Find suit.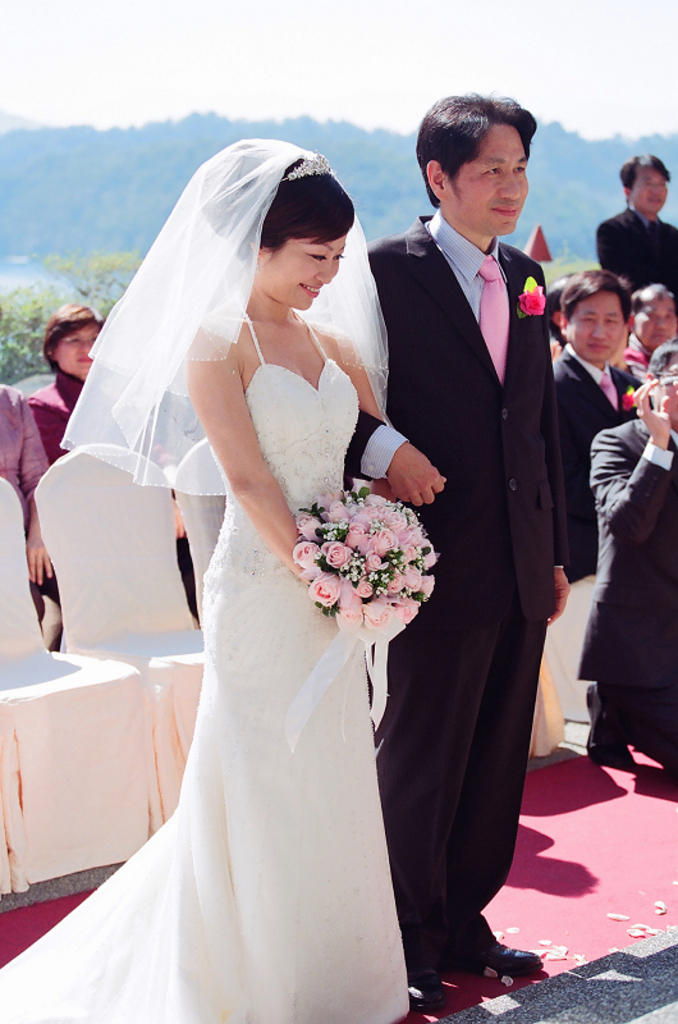
[x1=577, y1=416, x2=677, y2=786].
